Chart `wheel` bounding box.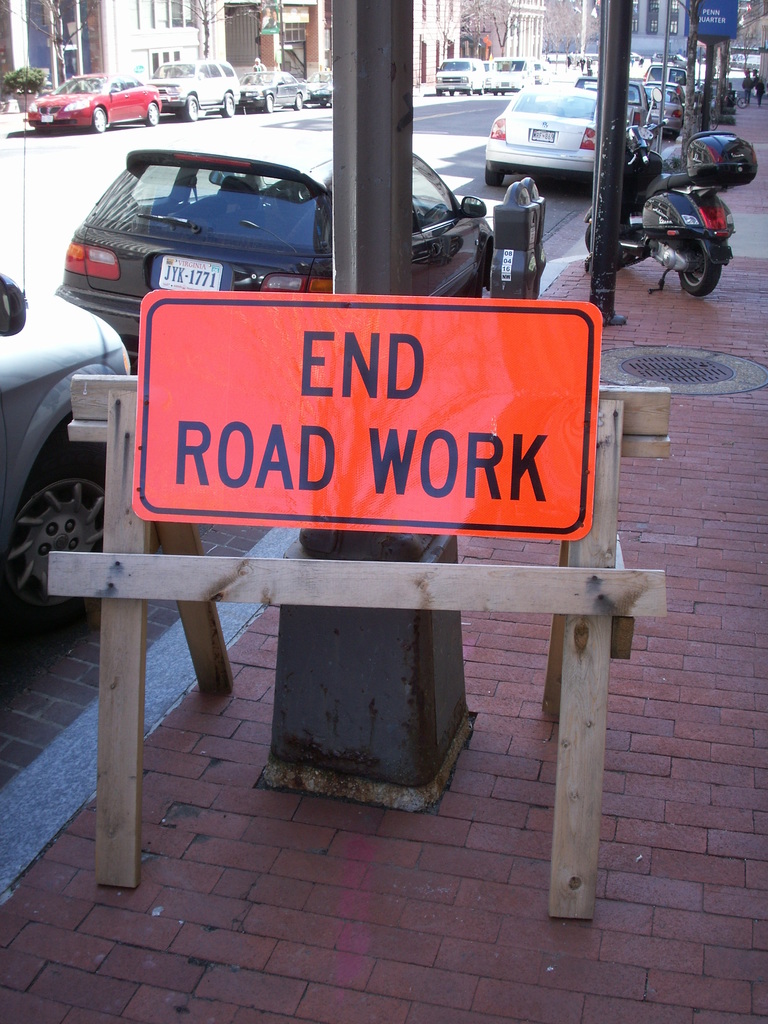
Charted: region(95, 106, 108, 132).
